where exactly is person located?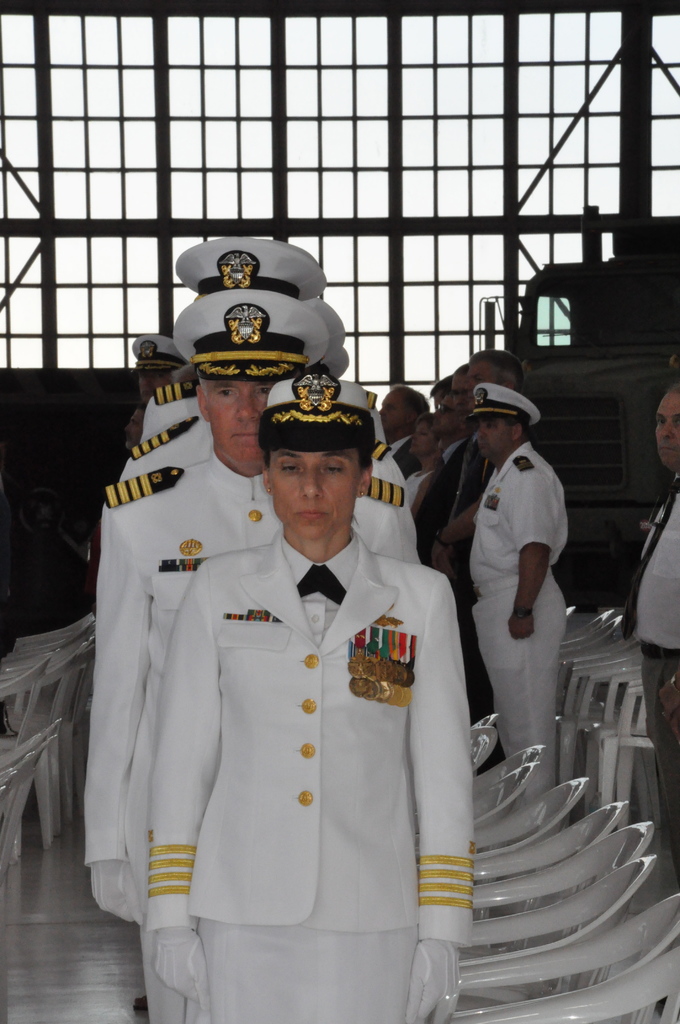
Its bounding box is region(621, 390, 679, 867).
